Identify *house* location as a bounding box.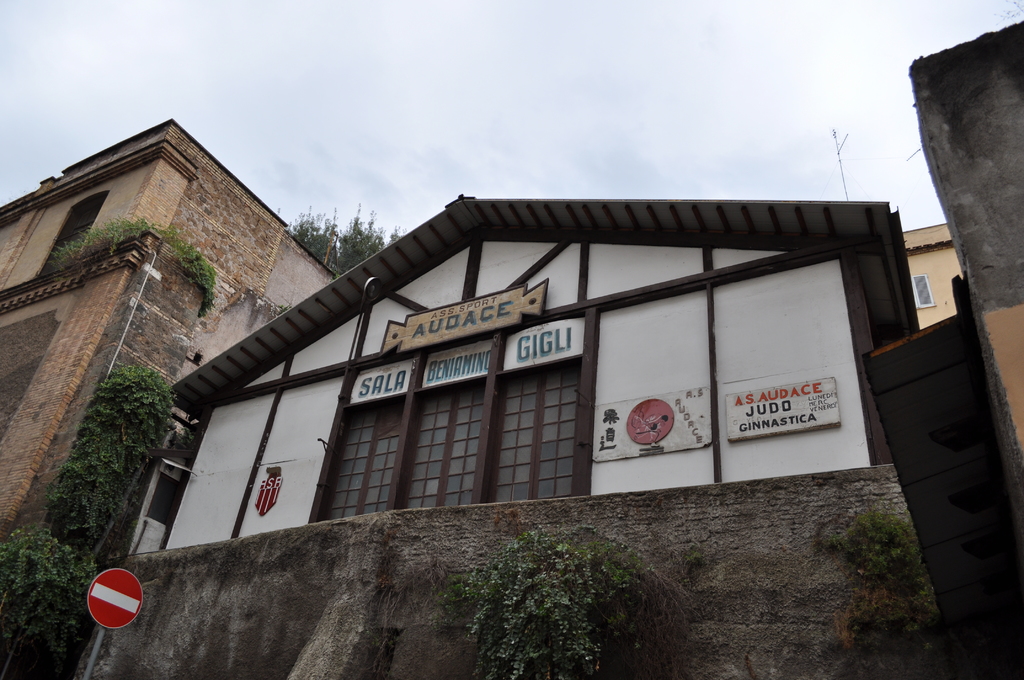
(0,114,339,676).
